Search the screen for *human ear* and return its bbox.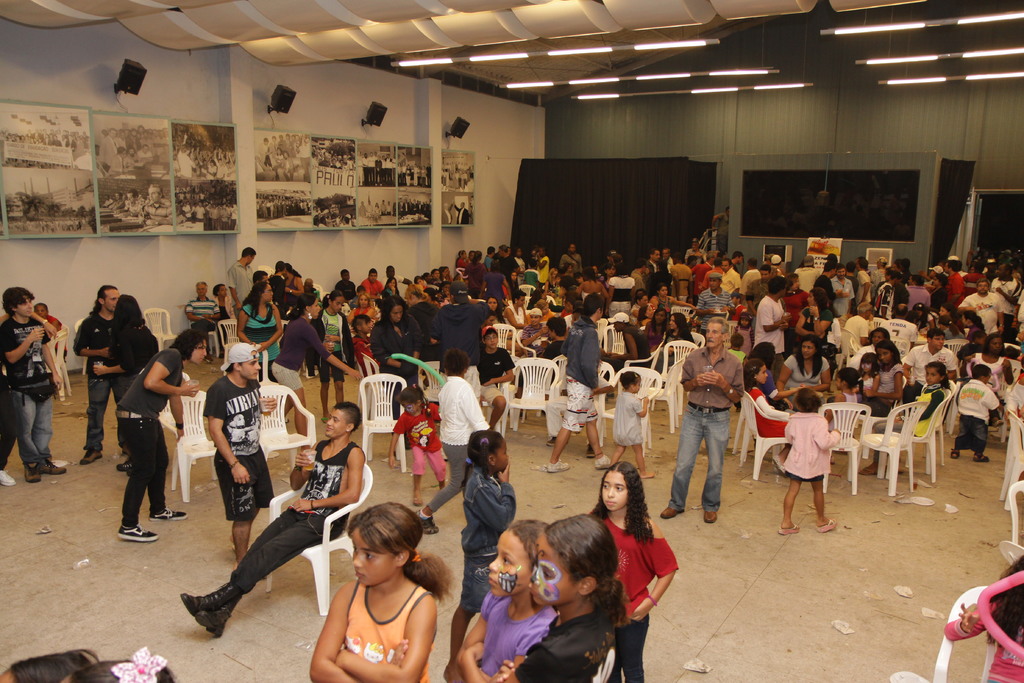
Found: Rect(721, 333, 728, 343).
